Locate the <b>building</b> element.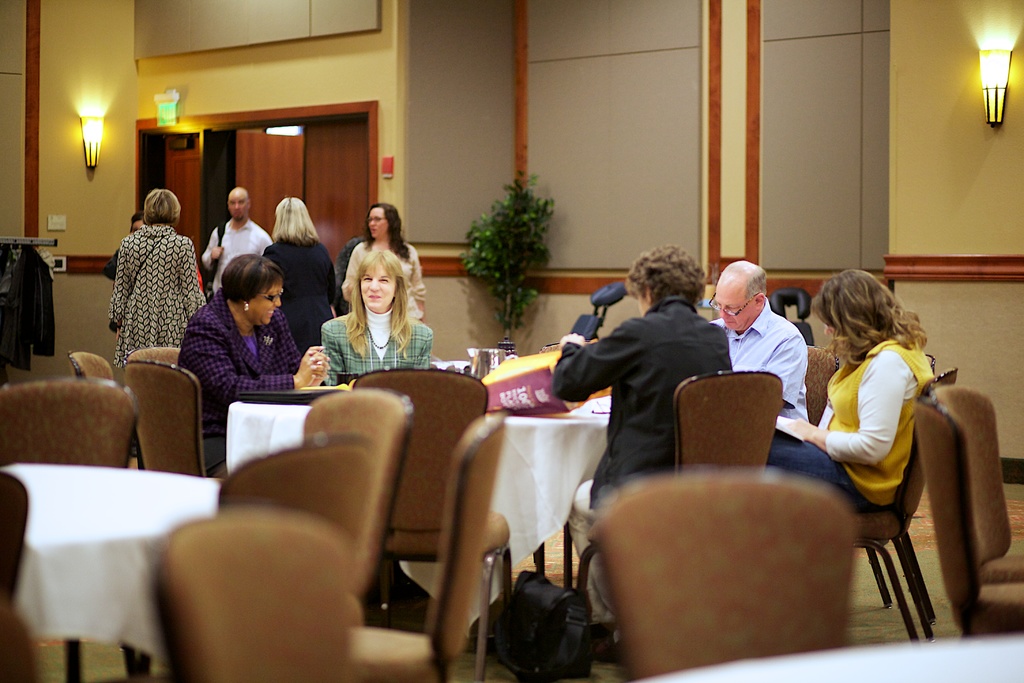
Element bbox: (left=0, top=0, right=1023, bottom=682).
